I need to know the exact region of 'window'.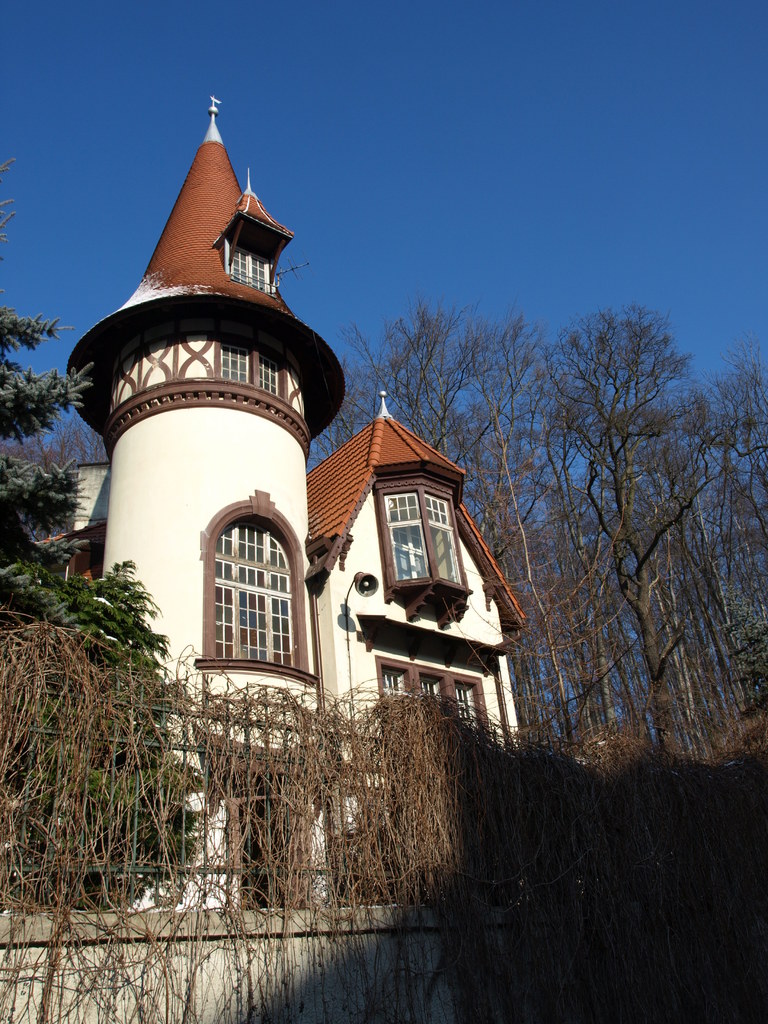
Region: <region>213, 168, 302, 294</region>.
